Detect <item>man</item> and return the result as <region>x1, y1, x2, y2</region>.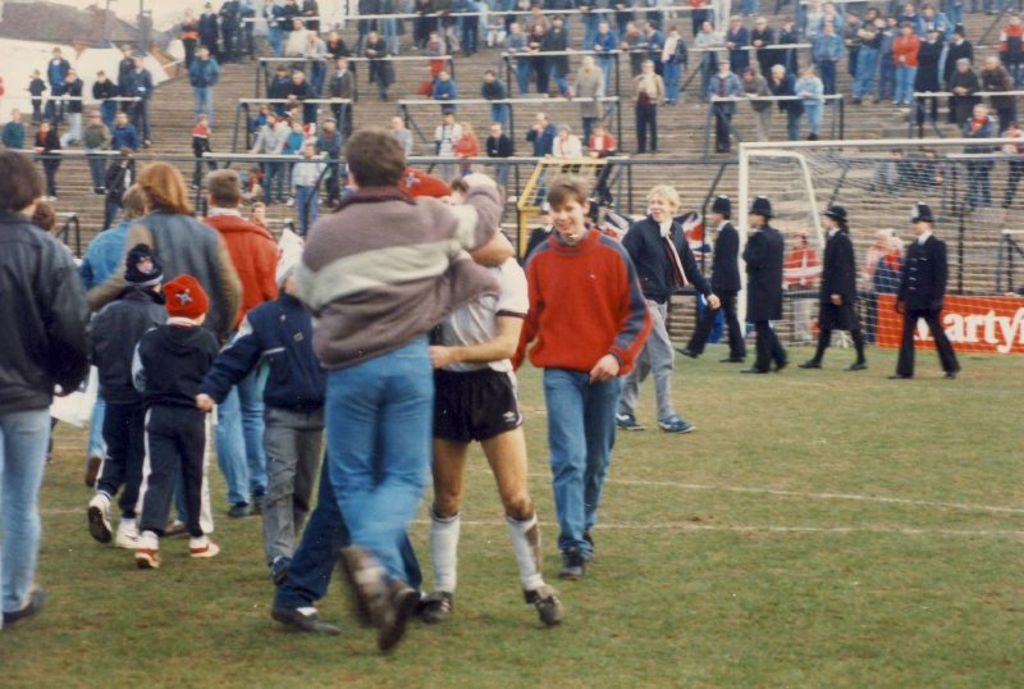
<region>799, 205, 869, 371</region>.
